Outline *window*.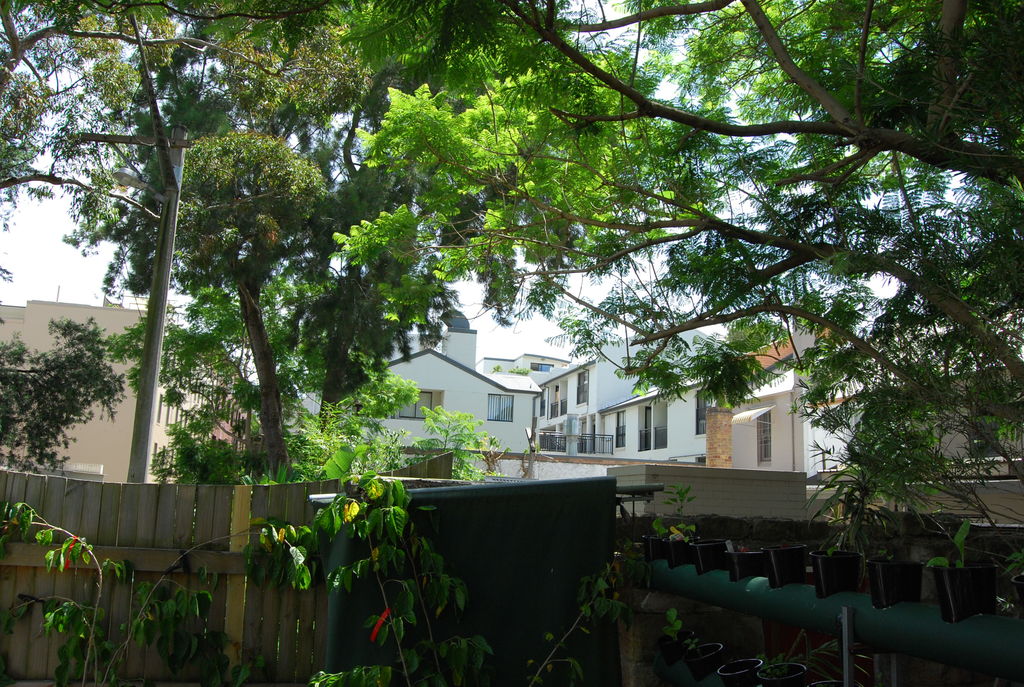
Outline: bbox=(573, 368, 587, 405).
